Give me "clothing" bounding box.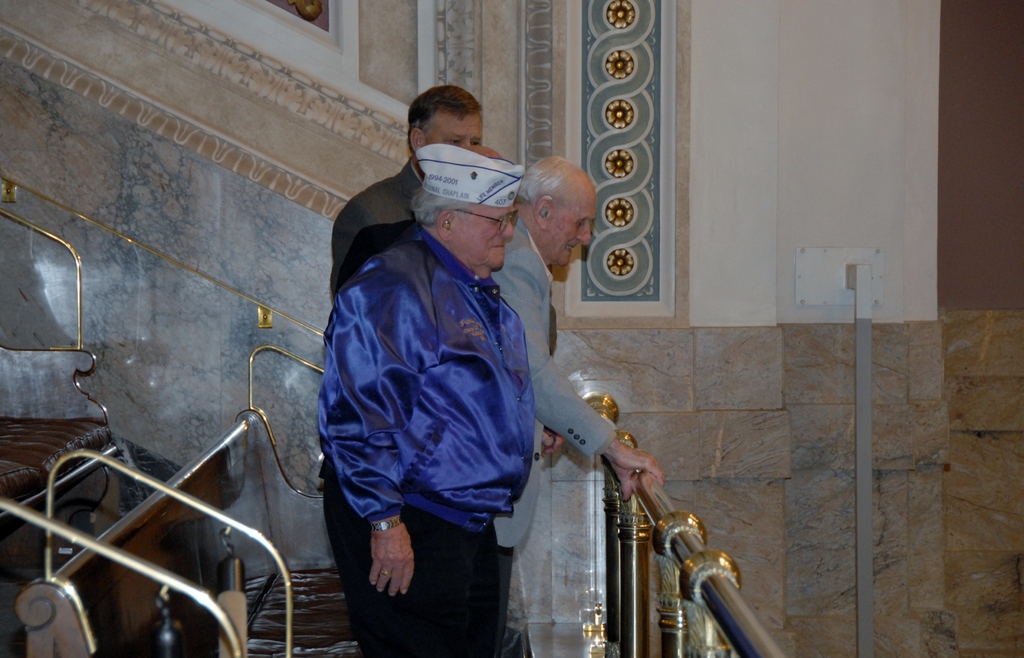
{"left": 486, "top": 213, "right": 618, "bottom": 657}.
